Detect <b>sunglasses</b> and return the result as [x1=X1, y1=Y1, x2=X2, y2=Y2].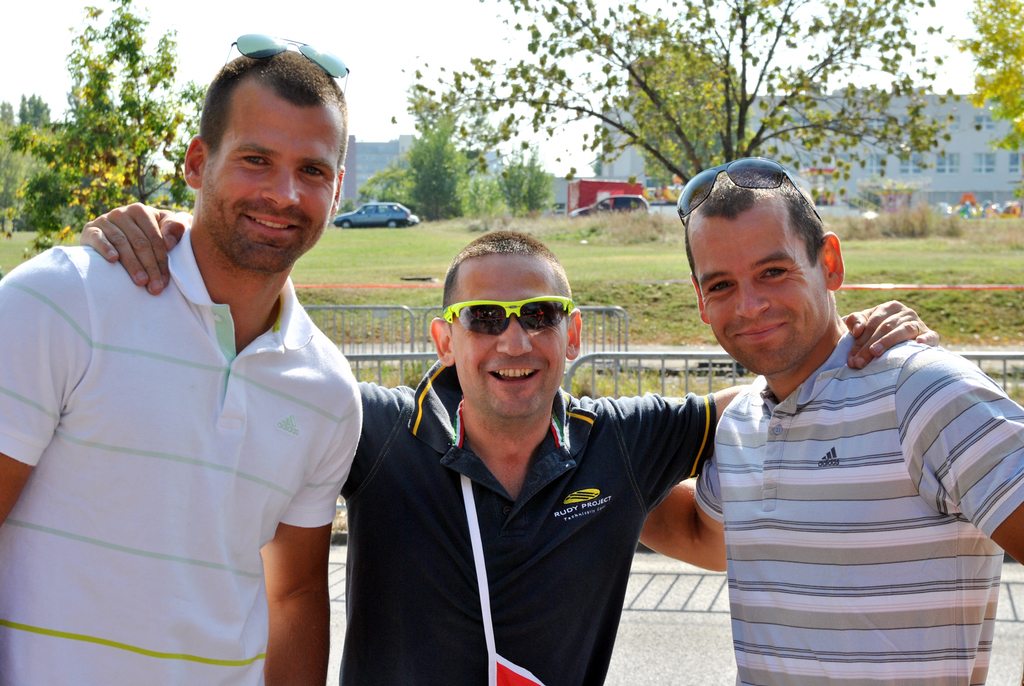
[x1=446, y1=297, x2=575, y2=339].
